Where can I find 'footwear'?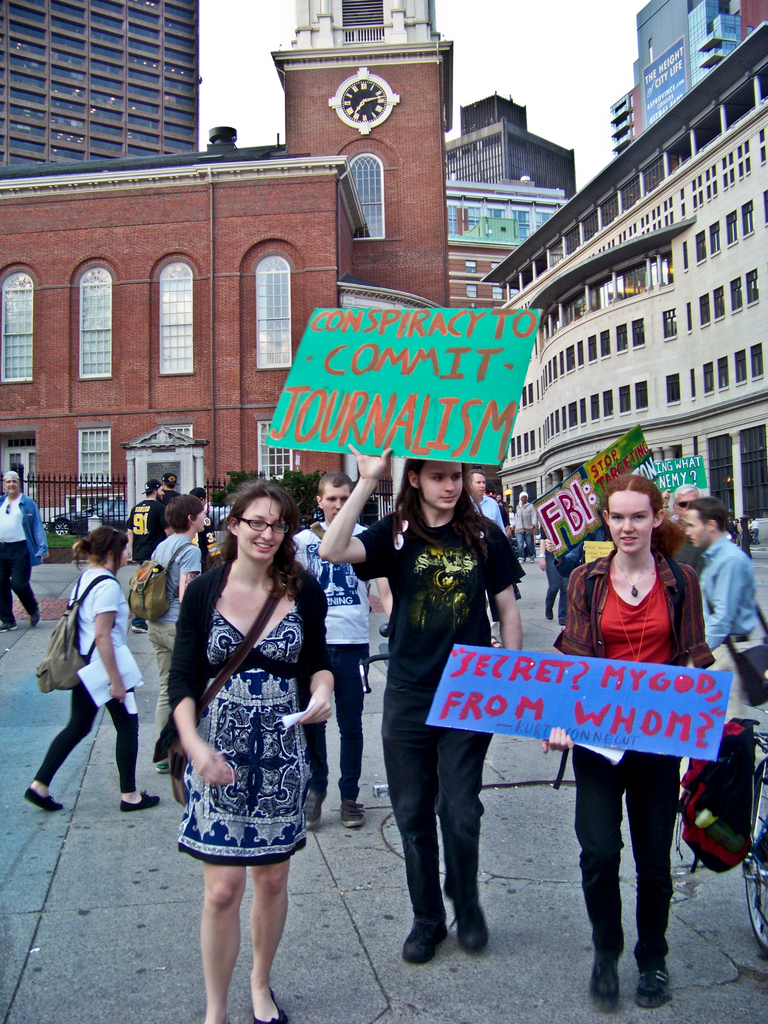
You can find it at [x1=547, y1=602, x2=552, y2=620].
